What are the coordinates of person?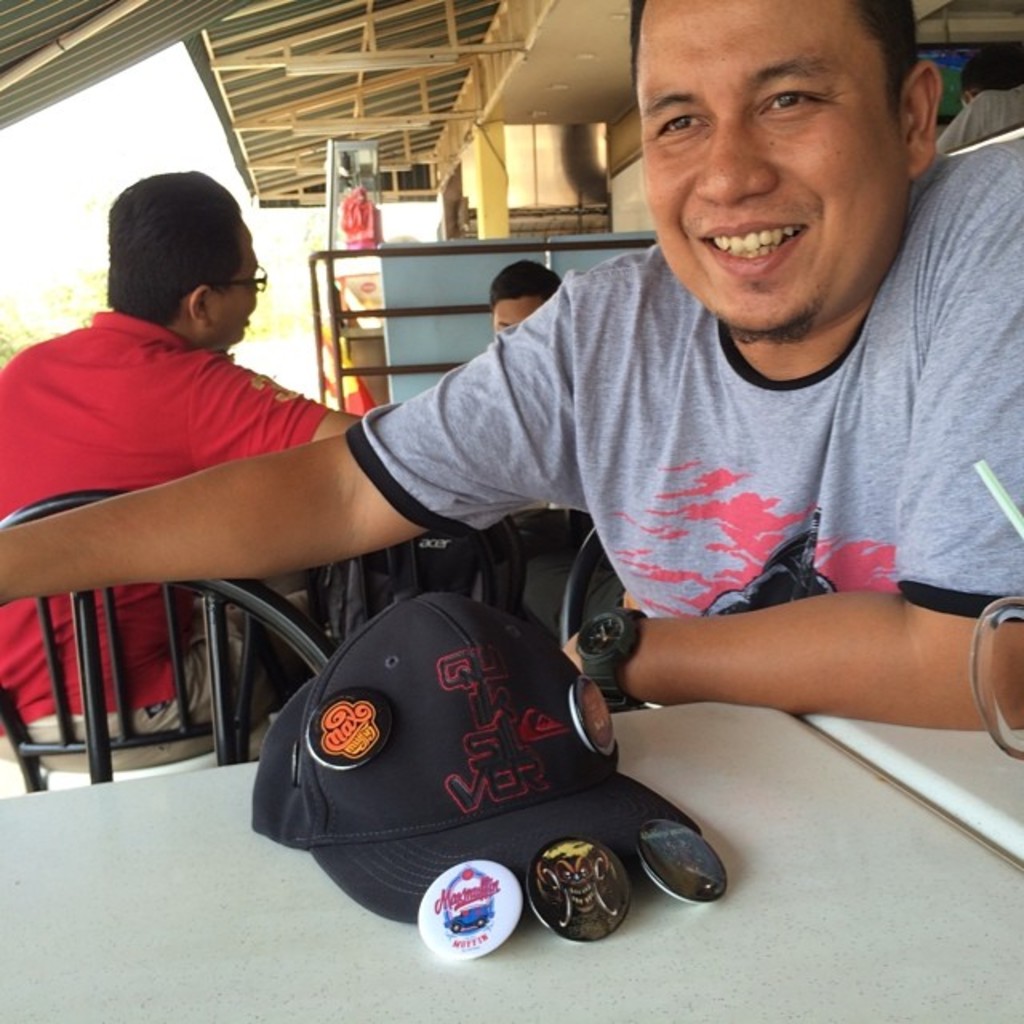
l=490, t=258, r=558, b=344.
